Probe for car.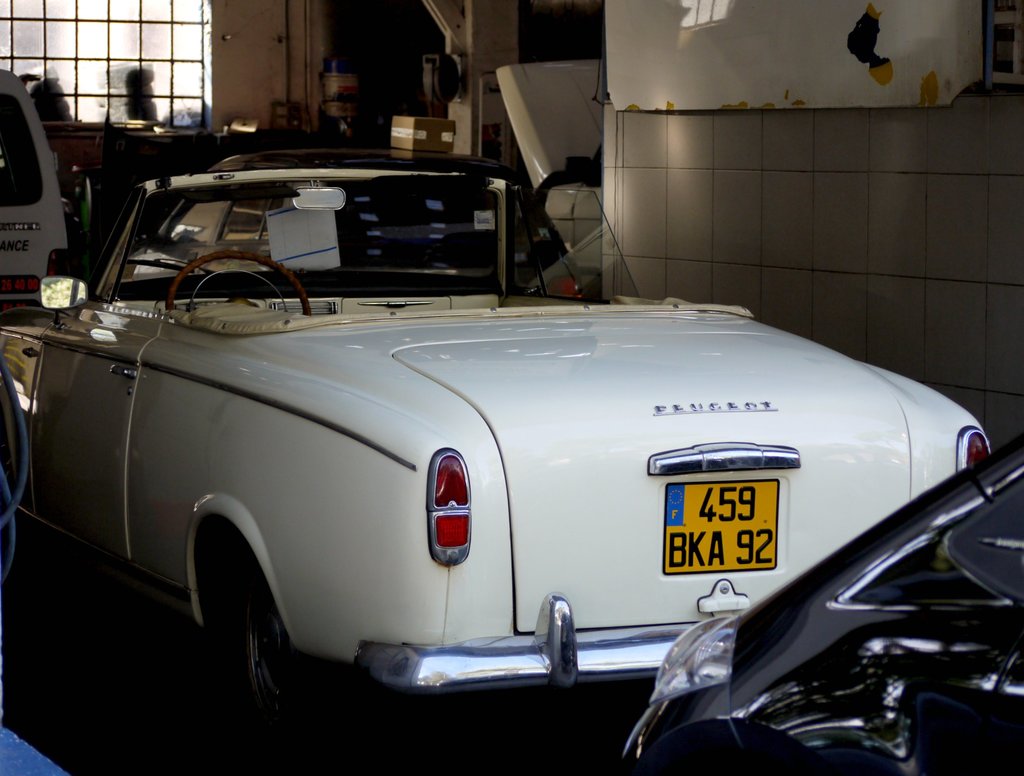
Probe result: select_region(26, 169, 1023, 739).
